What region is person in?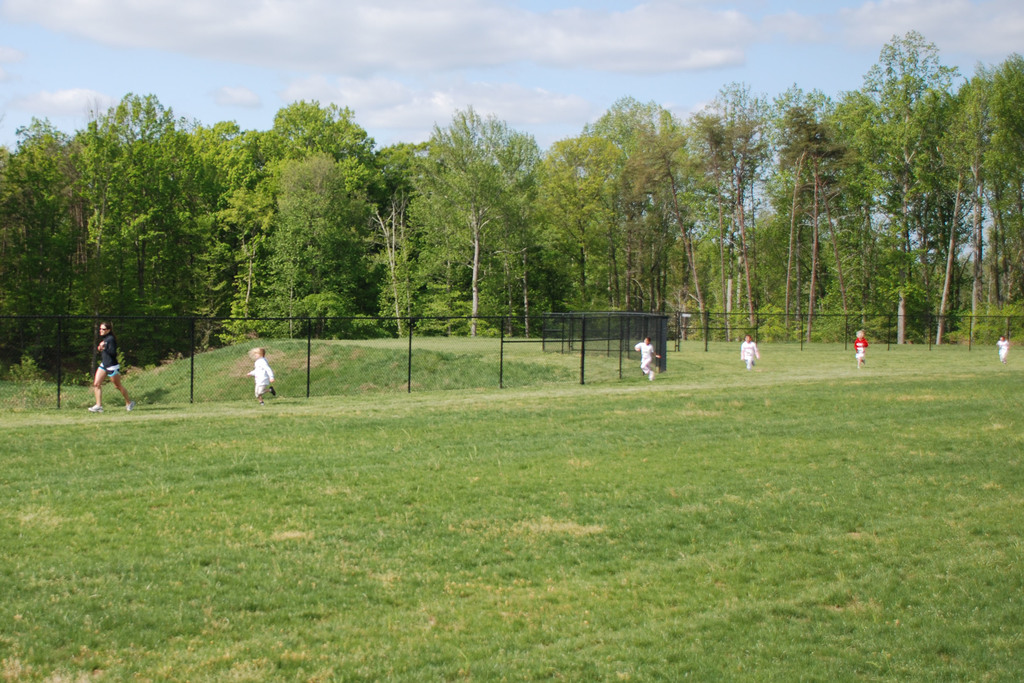
[x1=635, y1=335, x2=660, y2=375].
